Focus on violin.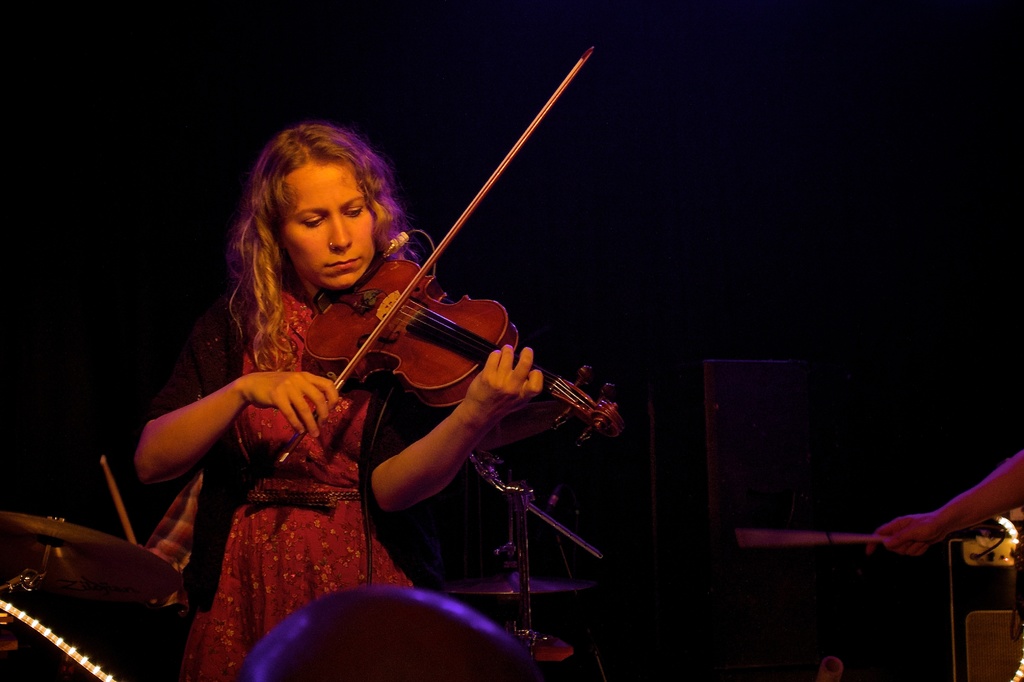
Focused at BBox(272, 94, 570, 448).
